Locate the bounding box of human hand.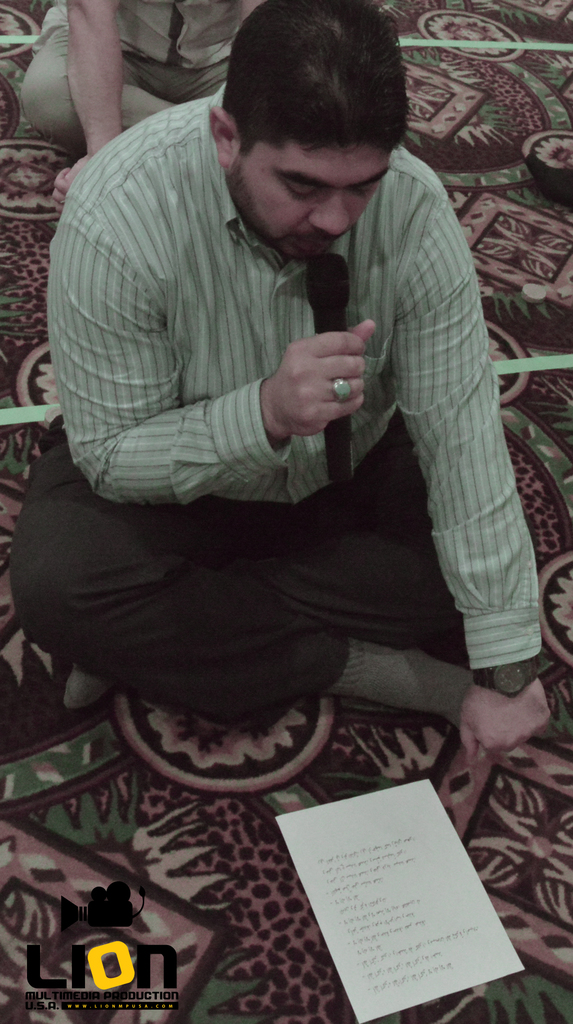
Bounding box: [x1=47, y1=148, x2=102, y2=218].
